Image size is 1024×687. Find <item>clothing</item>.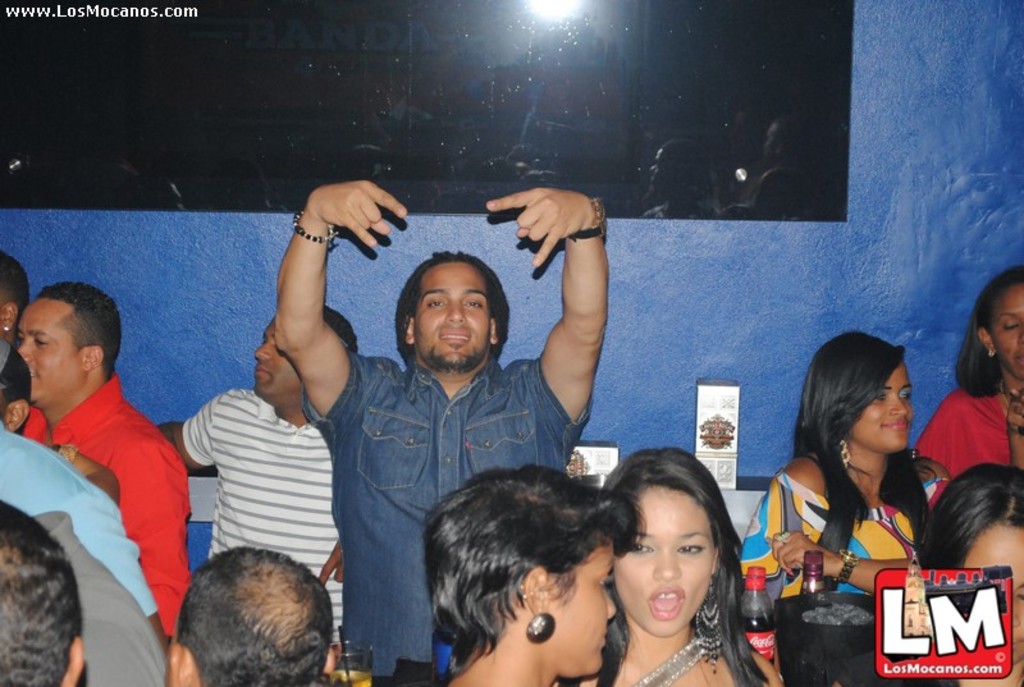
crop(180, 386, 351, 644).
